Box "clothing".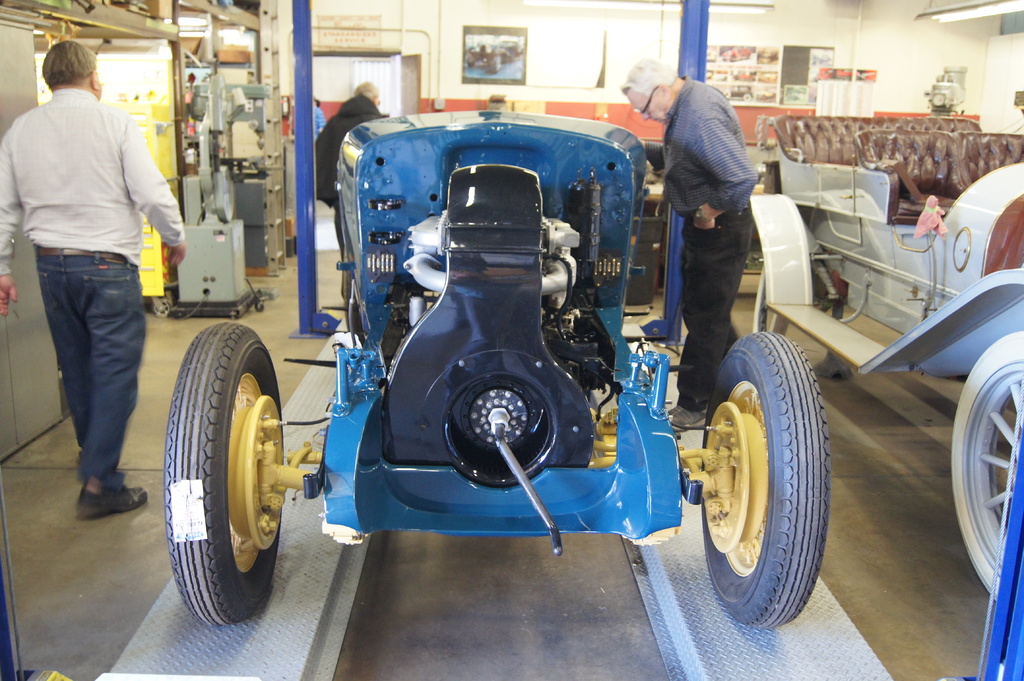
locate(0, 87, 184, 491).
